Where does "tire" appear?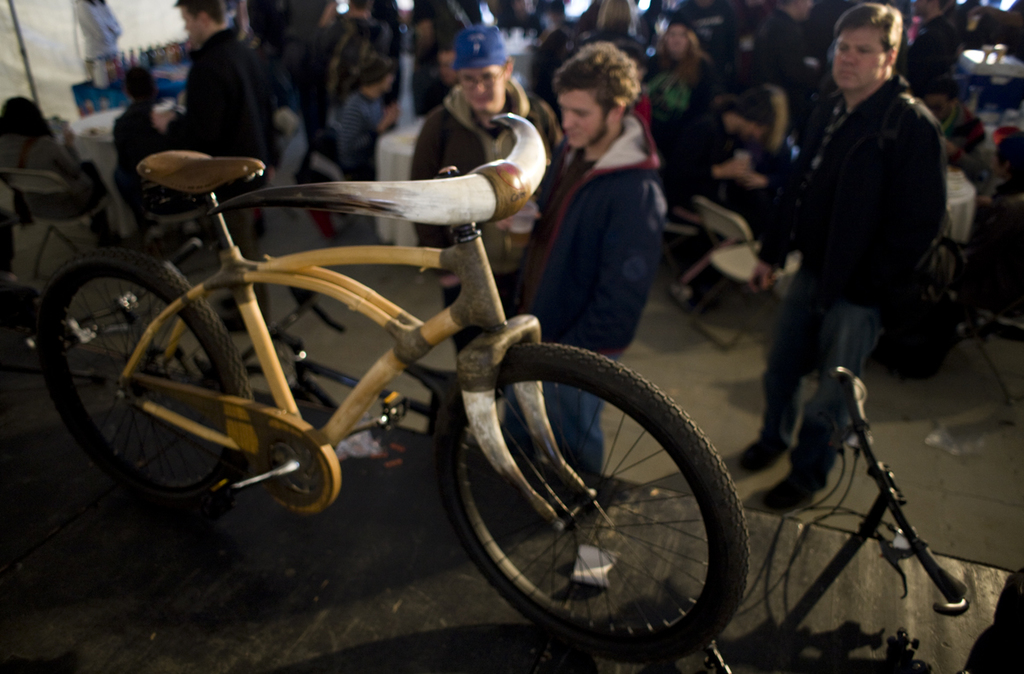
Appears at {"x1": 680, "y1": 289, "x2": 701, "y2": 309}.
